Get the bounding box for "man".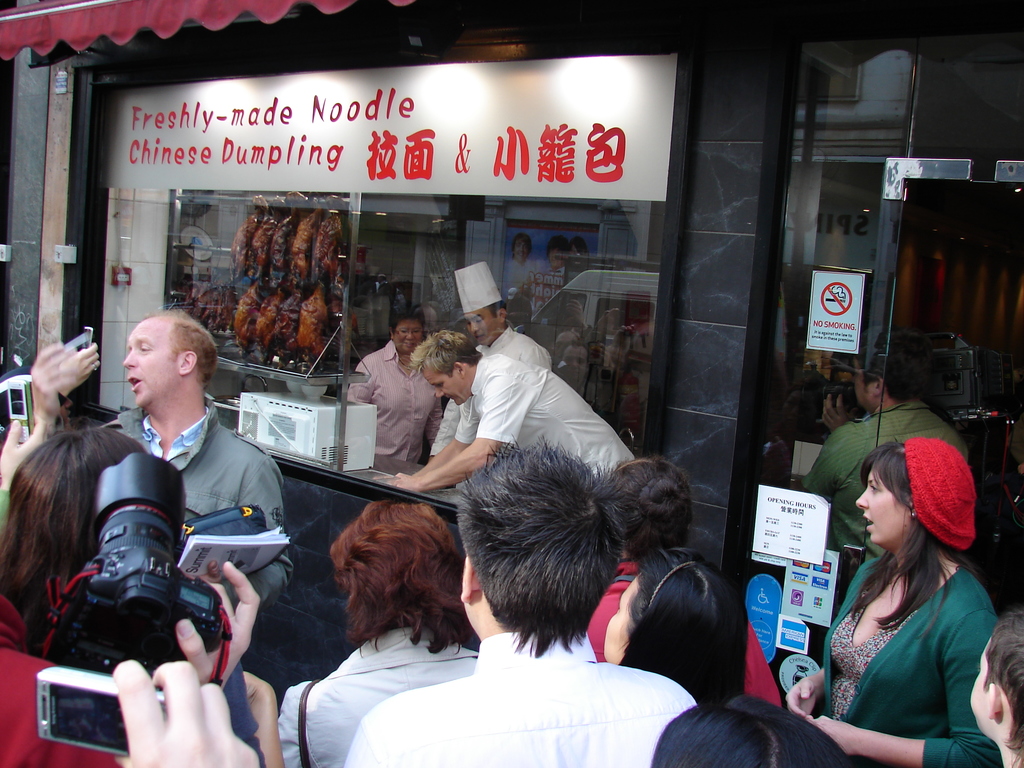
x1=371 y1=331 x2=636 y2=496.
